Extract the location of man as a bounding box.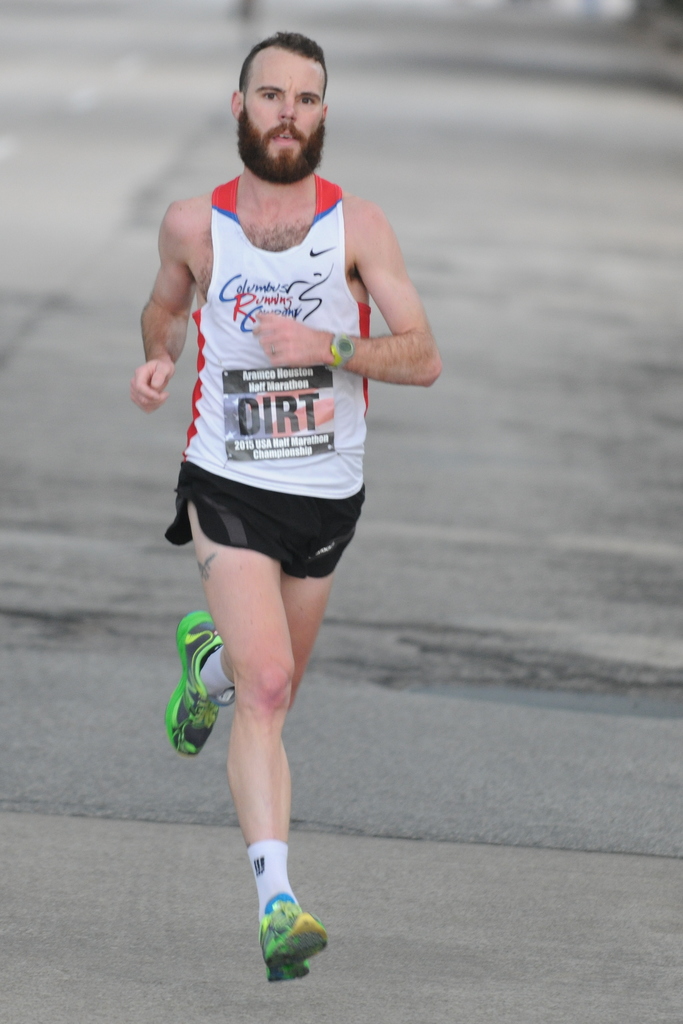
bbox=[135, 26, 445, 991].
